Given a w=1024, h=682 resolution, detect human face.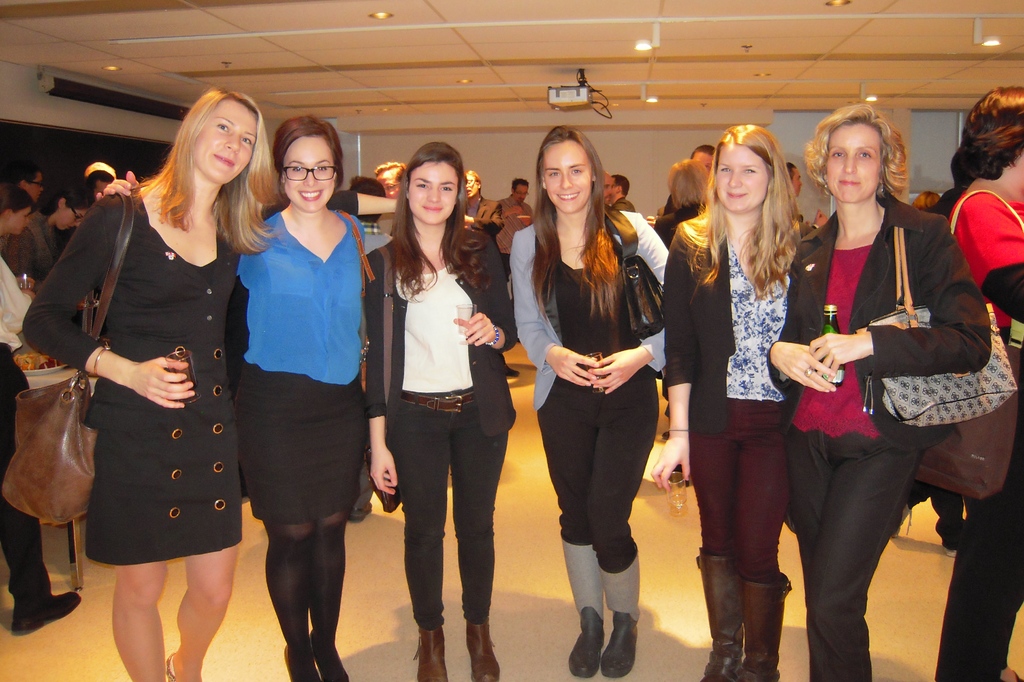
pyautogui.locateOnScreen(792, 170, 802, 196).
